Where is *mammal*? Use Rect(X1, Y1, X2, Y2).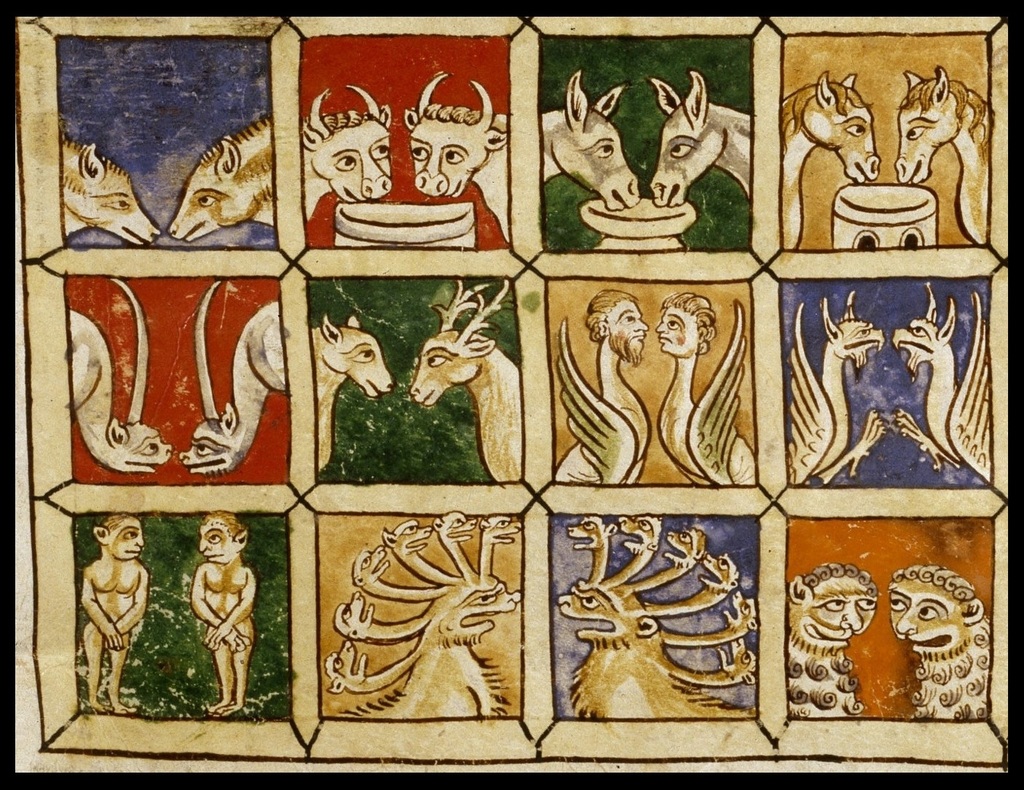
Rect(540, 67, 640, 209).
